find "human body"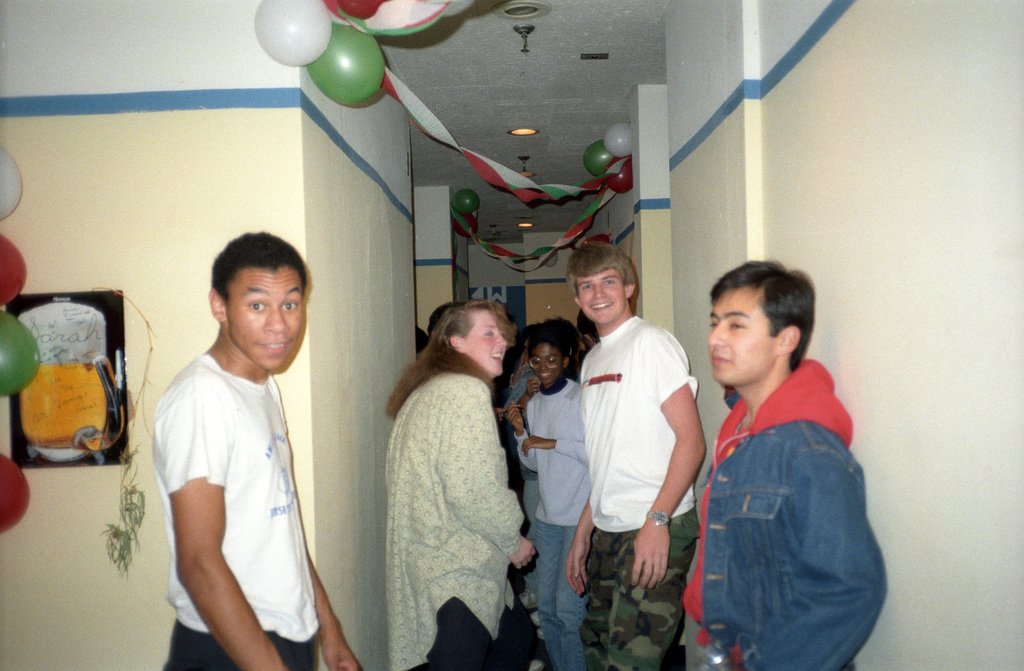
385:360:538:670
